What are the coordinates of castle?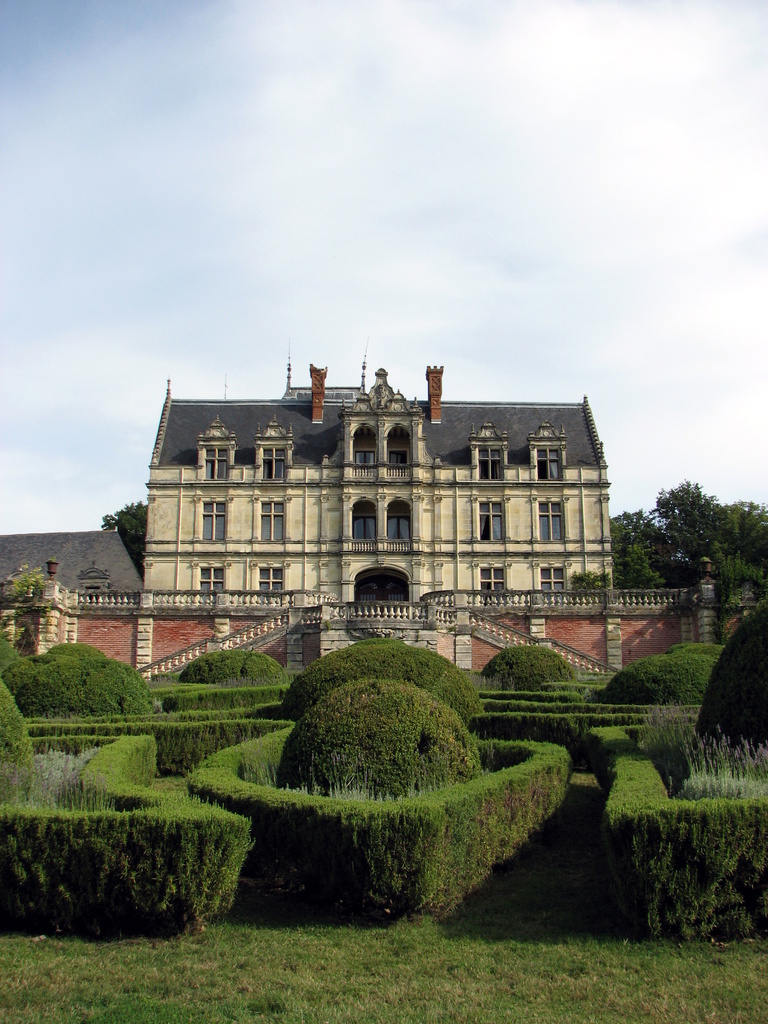
(138,333,617,672).
